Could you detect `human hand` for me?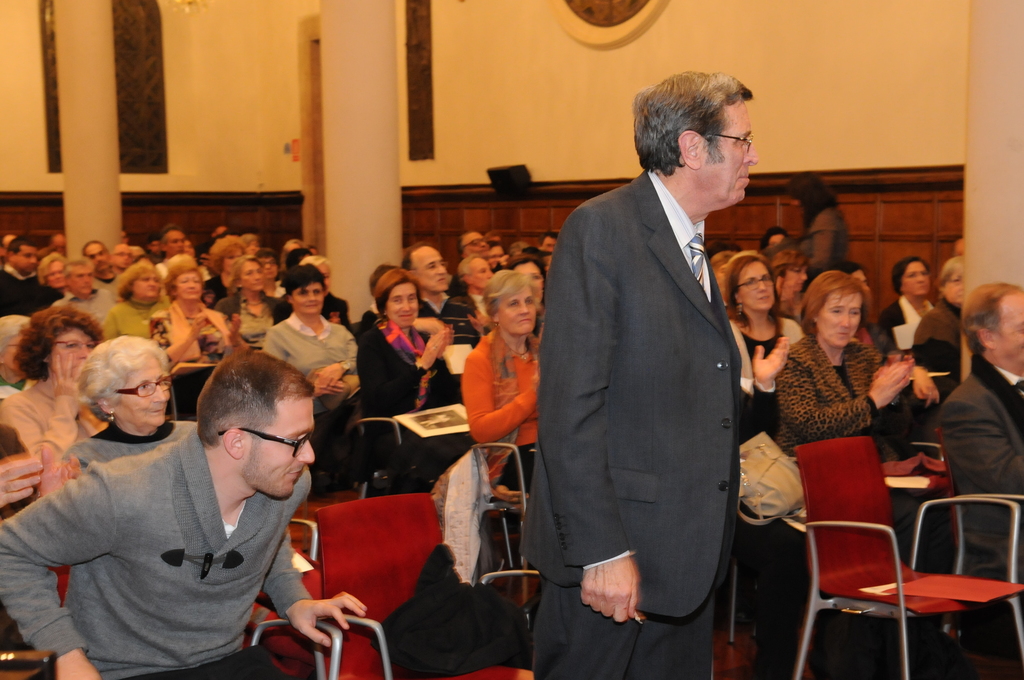
Detection result: bbox(312, 378, 344, 395).
